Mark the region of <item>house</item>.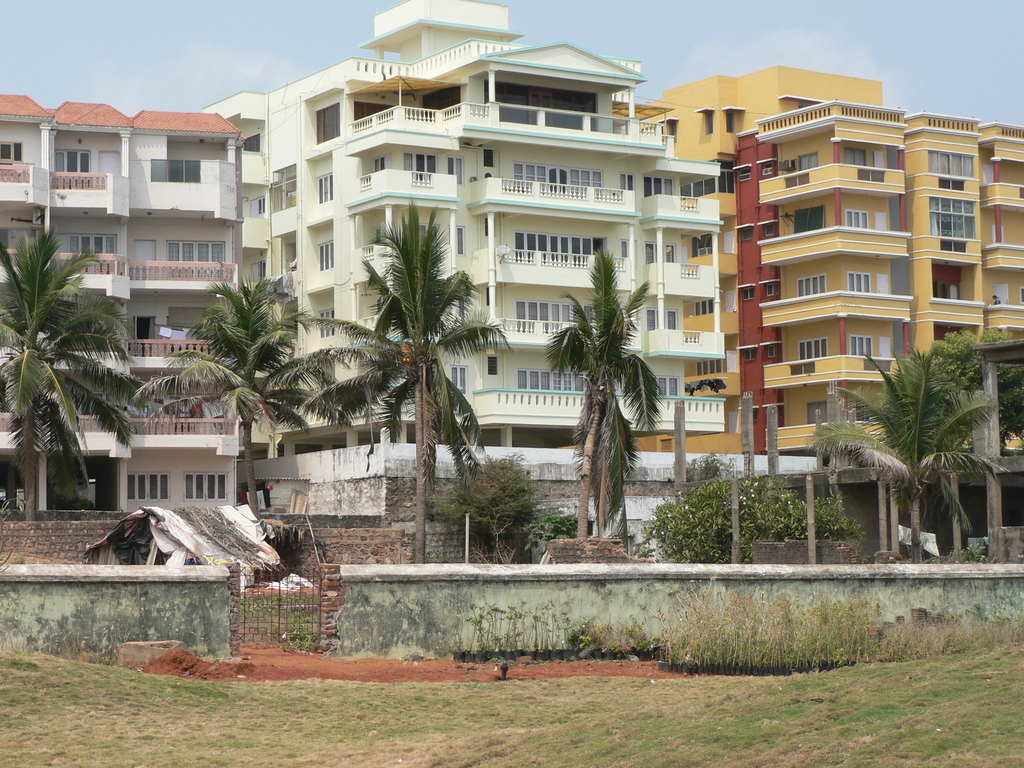
Region: left=133, top=134, right=225, bottom=180.
